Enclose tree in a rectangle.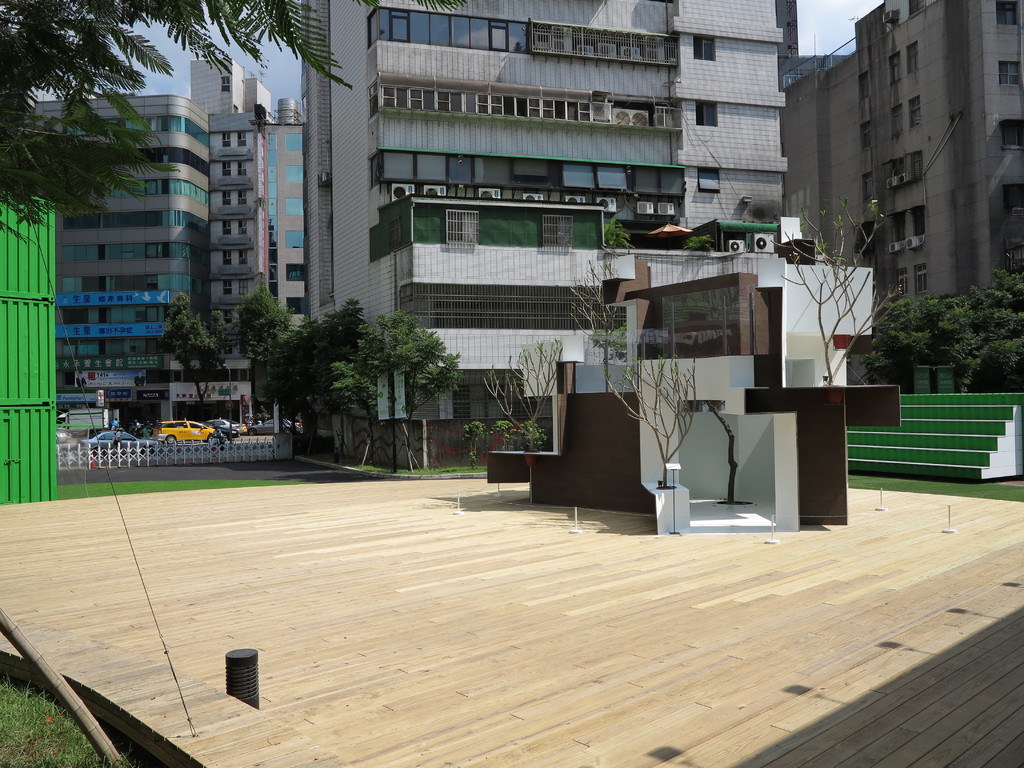
pyautogui.locateOnScreen(769, 195, 902, 386).
